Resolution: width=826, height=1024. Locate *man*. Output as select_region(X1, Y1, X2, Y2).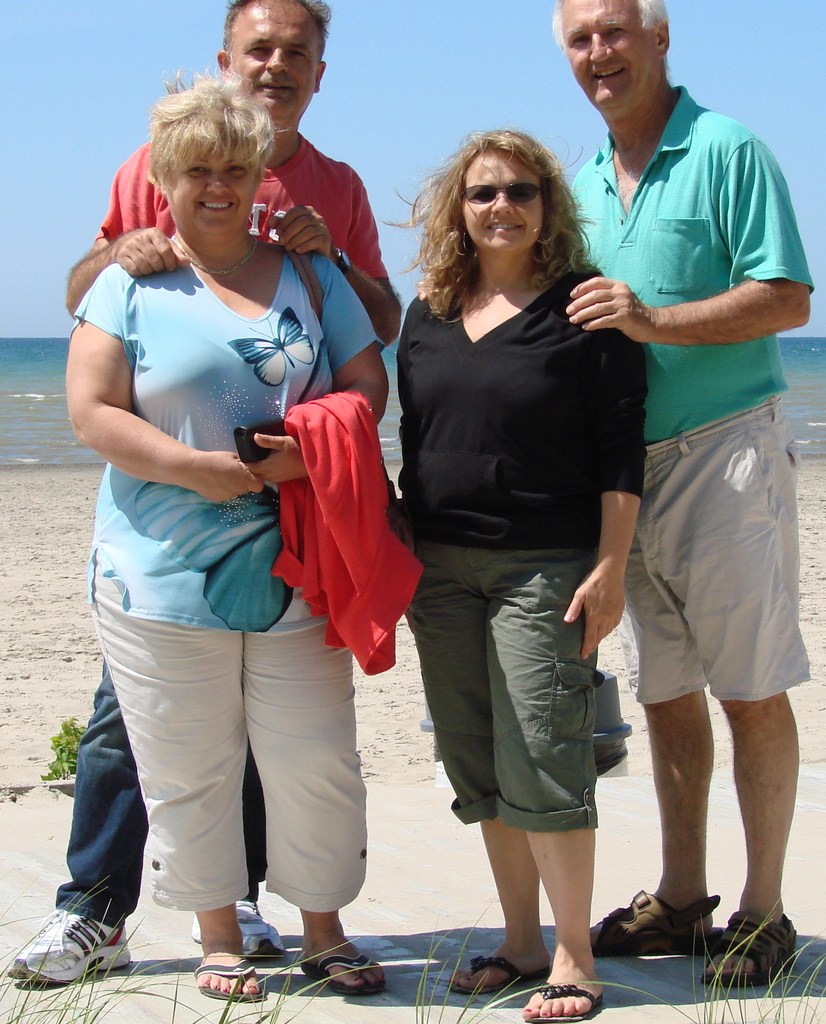
select_region(567, 21, 807, 936).
